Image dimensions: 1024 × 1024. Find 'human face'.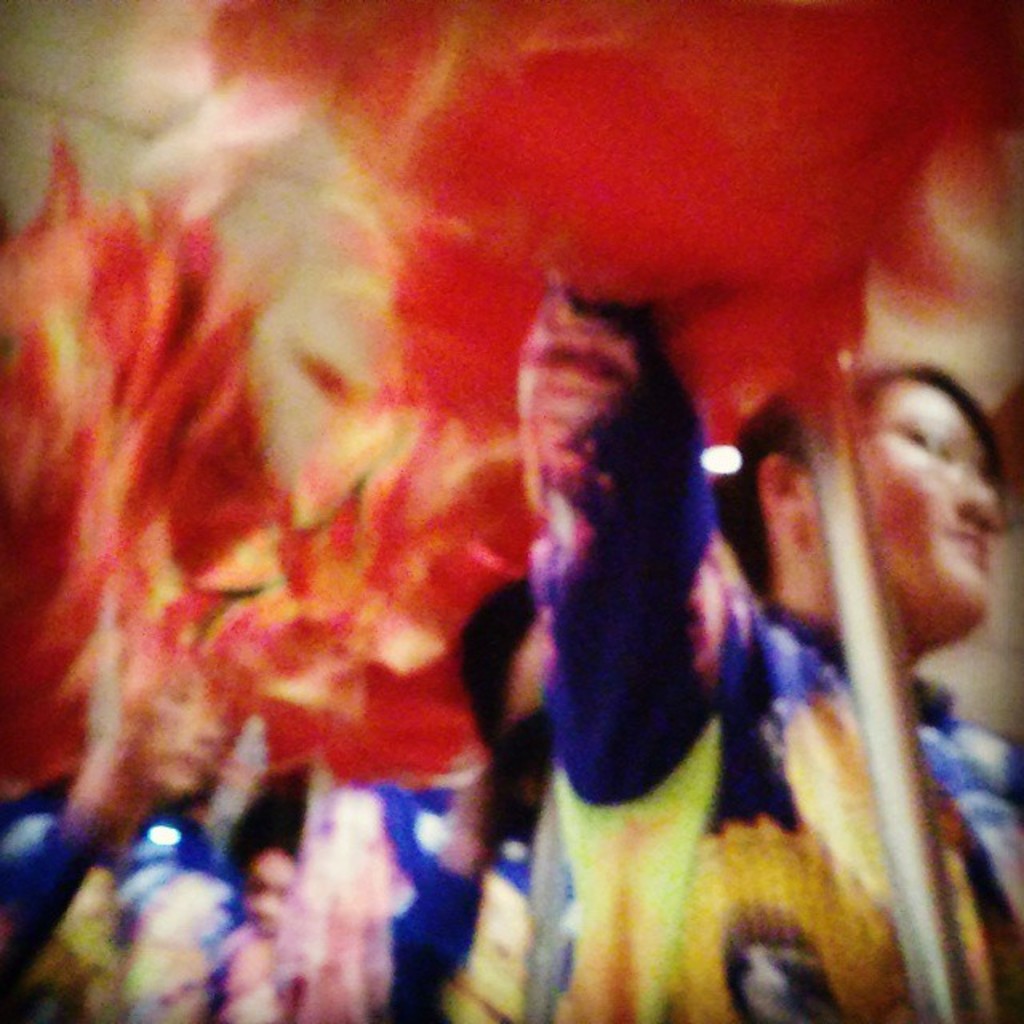
bbox(795, 371, 1010, 651).
